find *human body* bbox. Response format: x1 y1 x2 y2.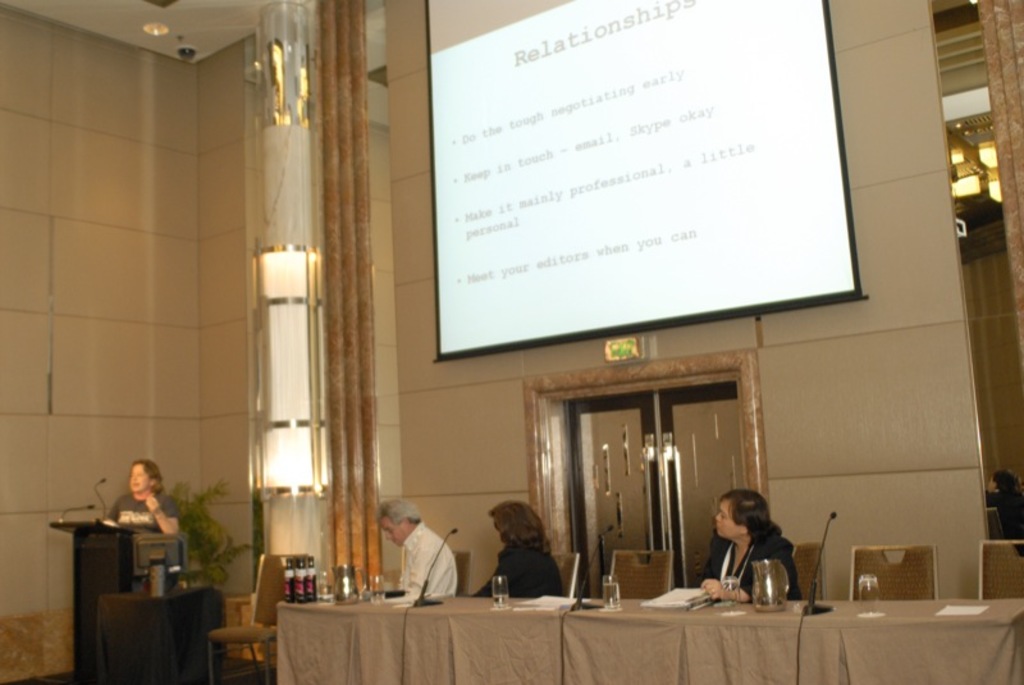
462 547 563 598.
